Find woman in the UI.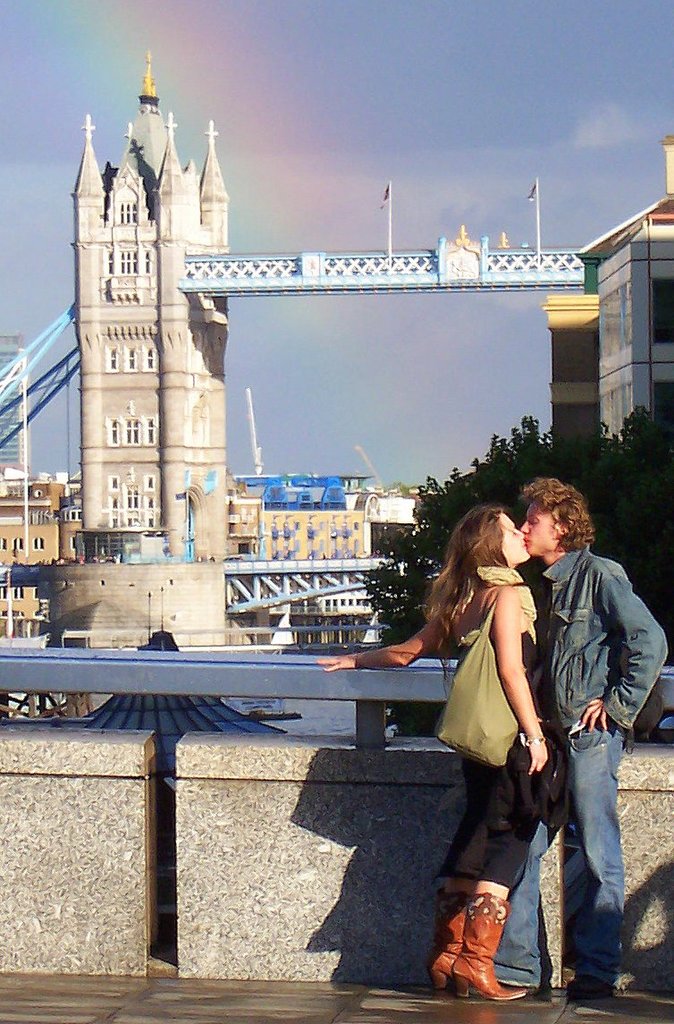
UI element at select_region(321, 512, 560, 1003).
